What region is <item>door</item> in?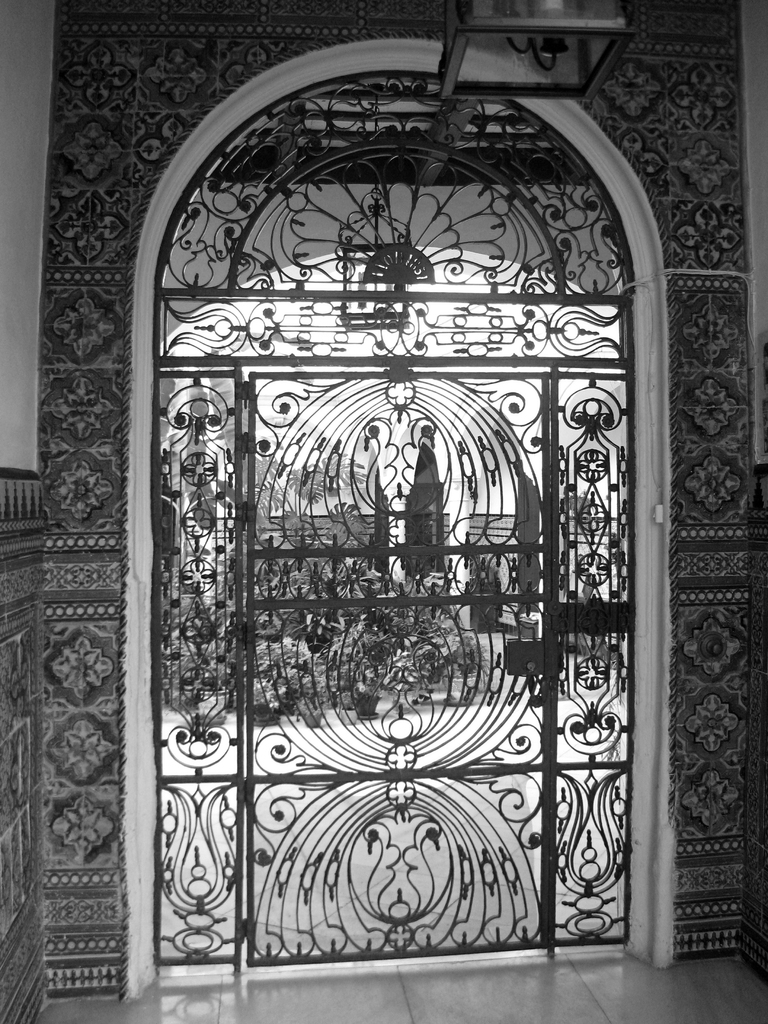
[x1=246, y1=372, x2=561, y2=960].
